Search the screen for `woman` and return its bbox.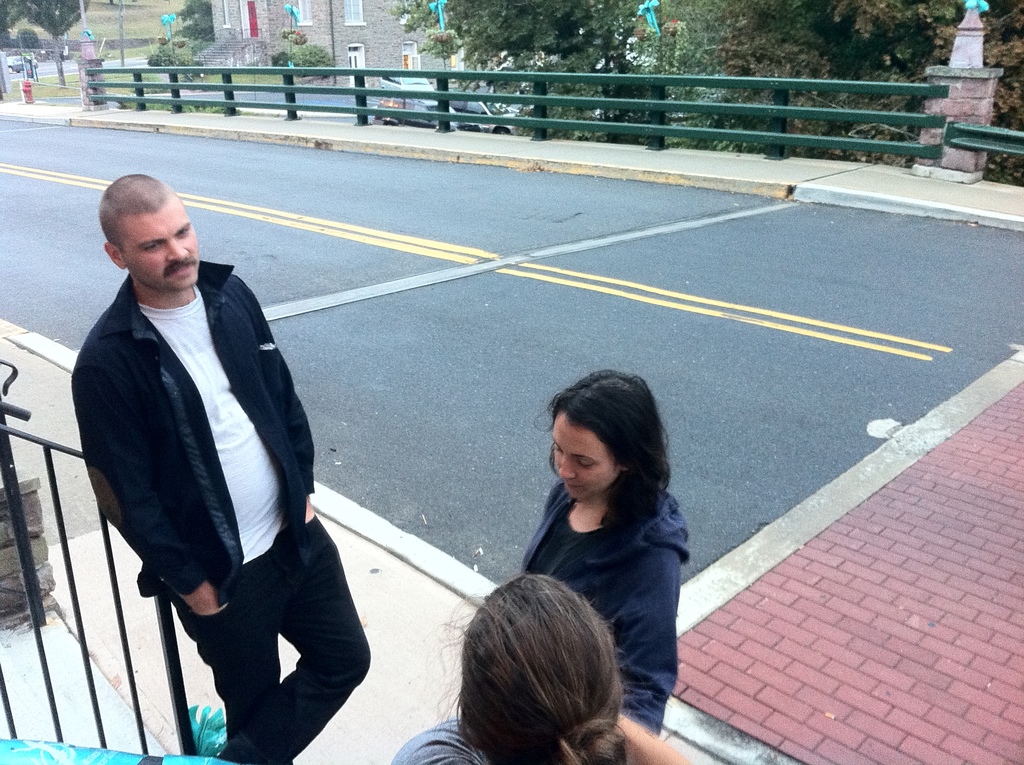
Found: 380, 570, 696, 764.
